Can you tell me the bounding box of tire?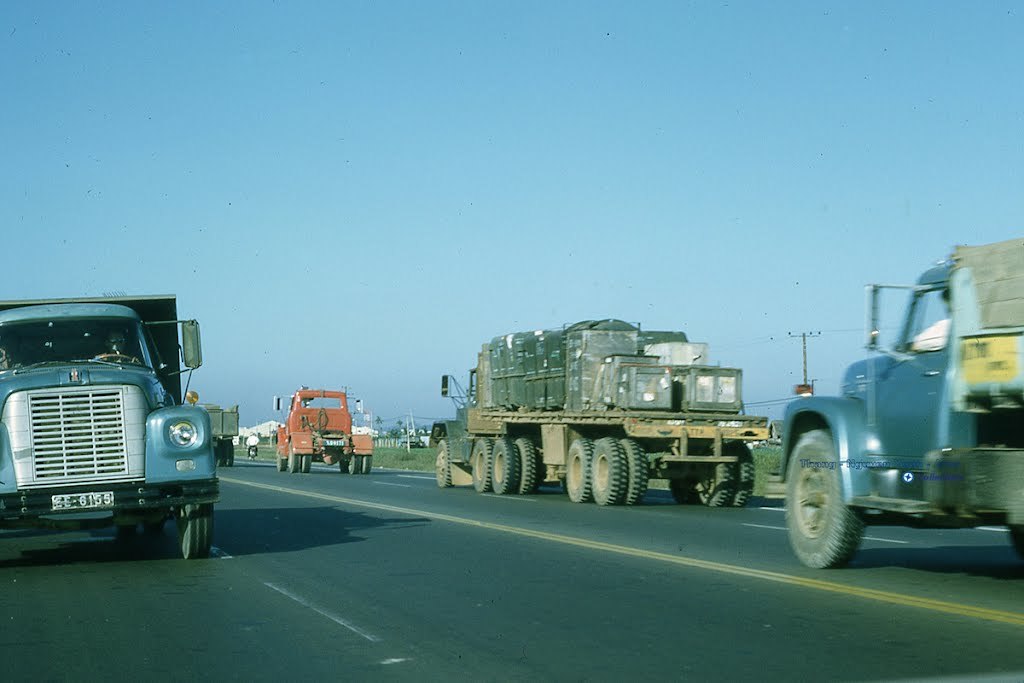
<box>339,453,346,472</box>.
